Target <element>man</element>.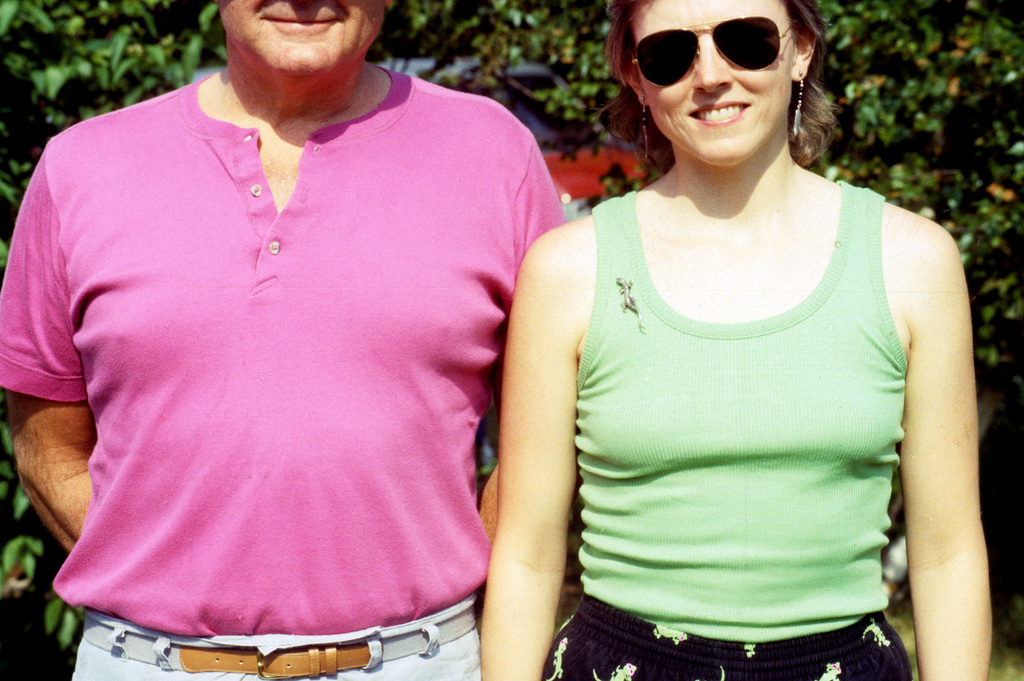
Target region: locate(0, 0, 572, 680).
